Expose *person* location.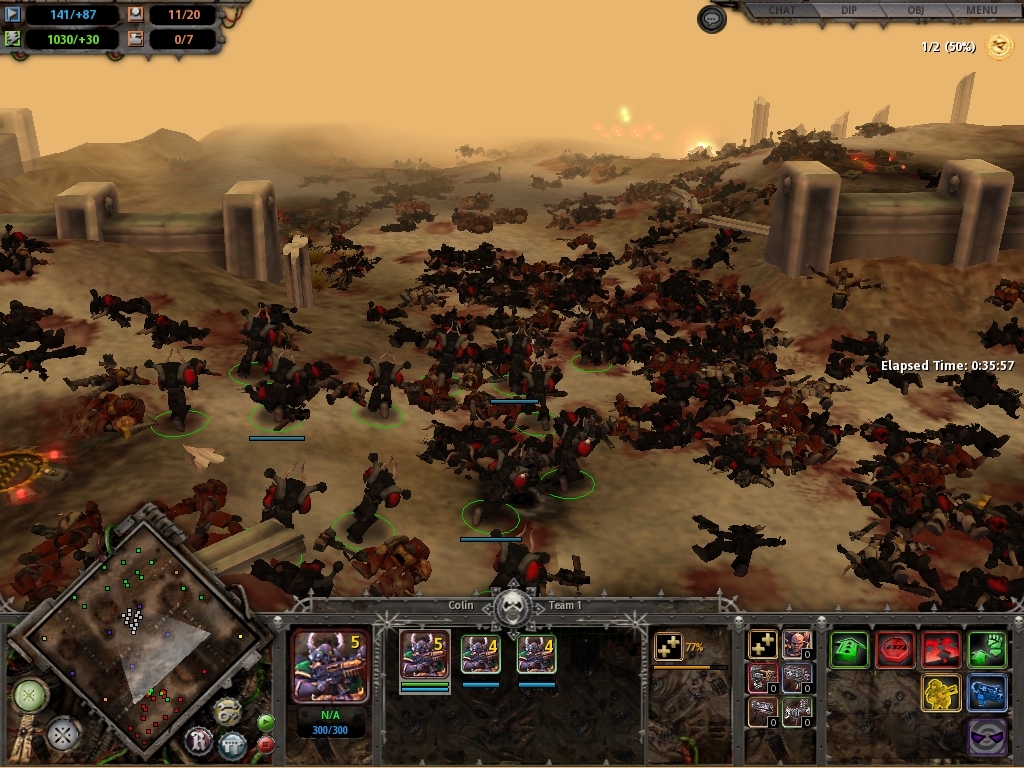
Exposed at [left=86, top=286, right=151, bottom=338].
